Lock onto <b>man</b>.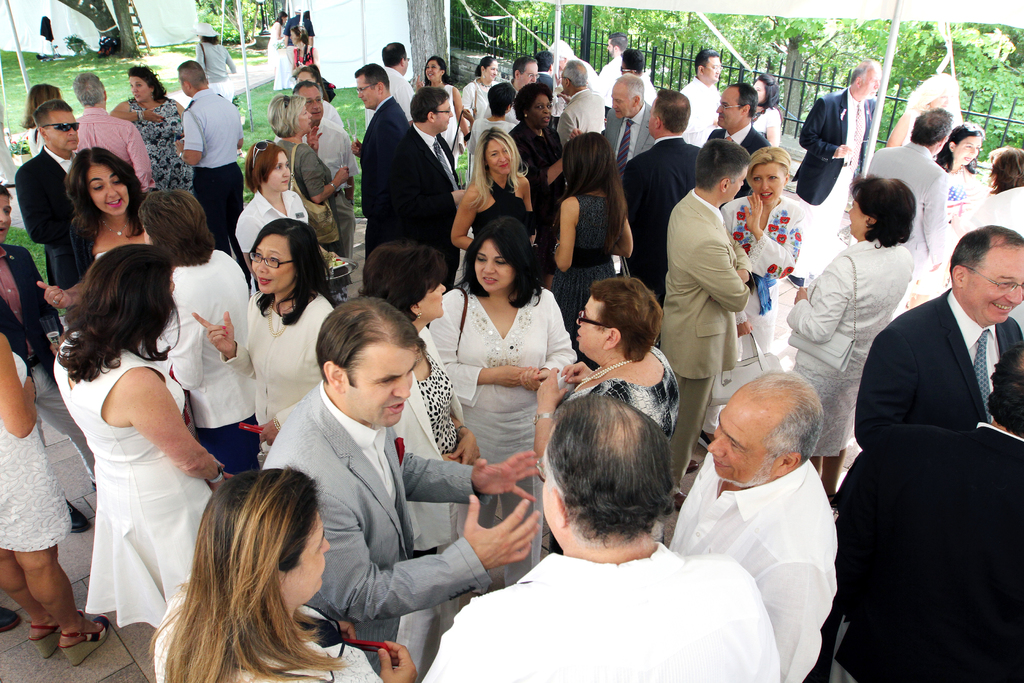
Locked: locate(0, 186, 96, 534).
